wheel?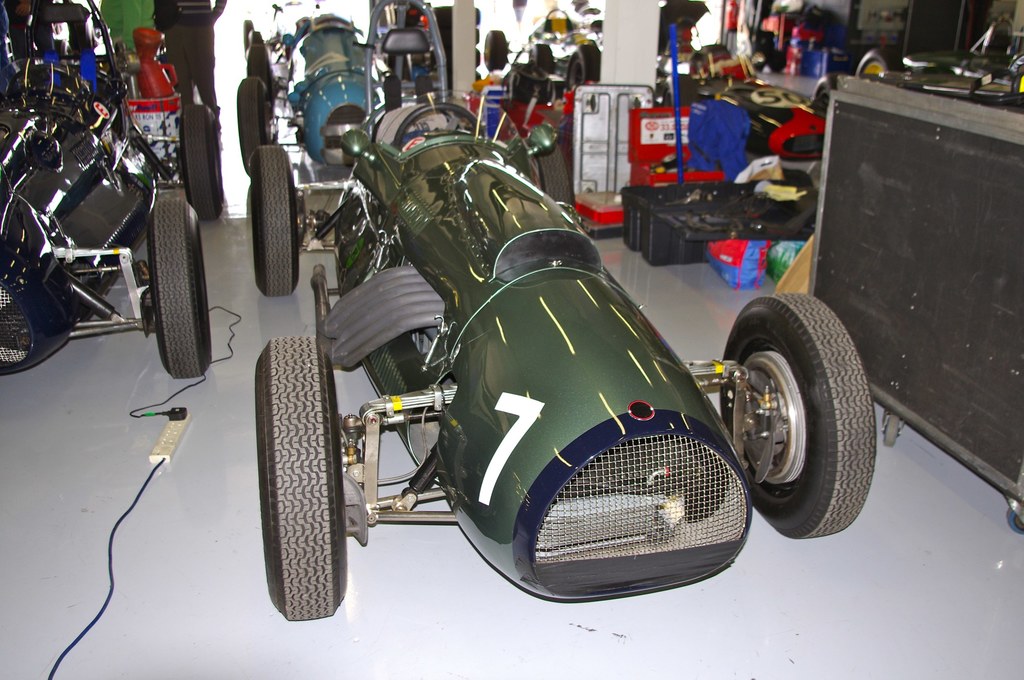
[left=141, top=195, right=214, bottom=378]
